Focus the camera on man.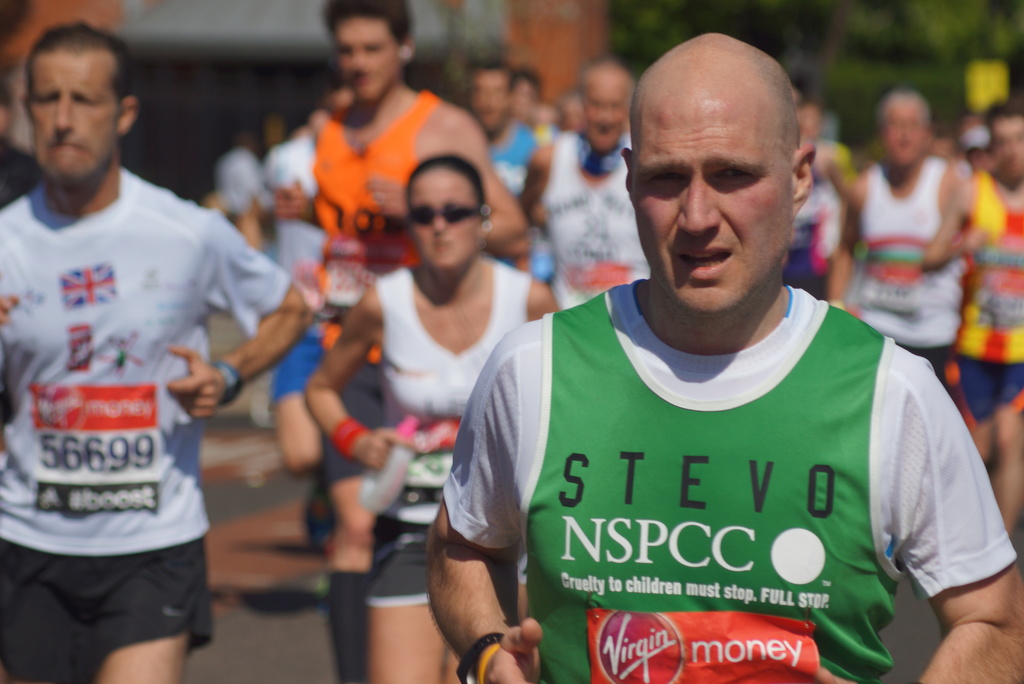
Focus region: box=[826, 89, 973, 386].
